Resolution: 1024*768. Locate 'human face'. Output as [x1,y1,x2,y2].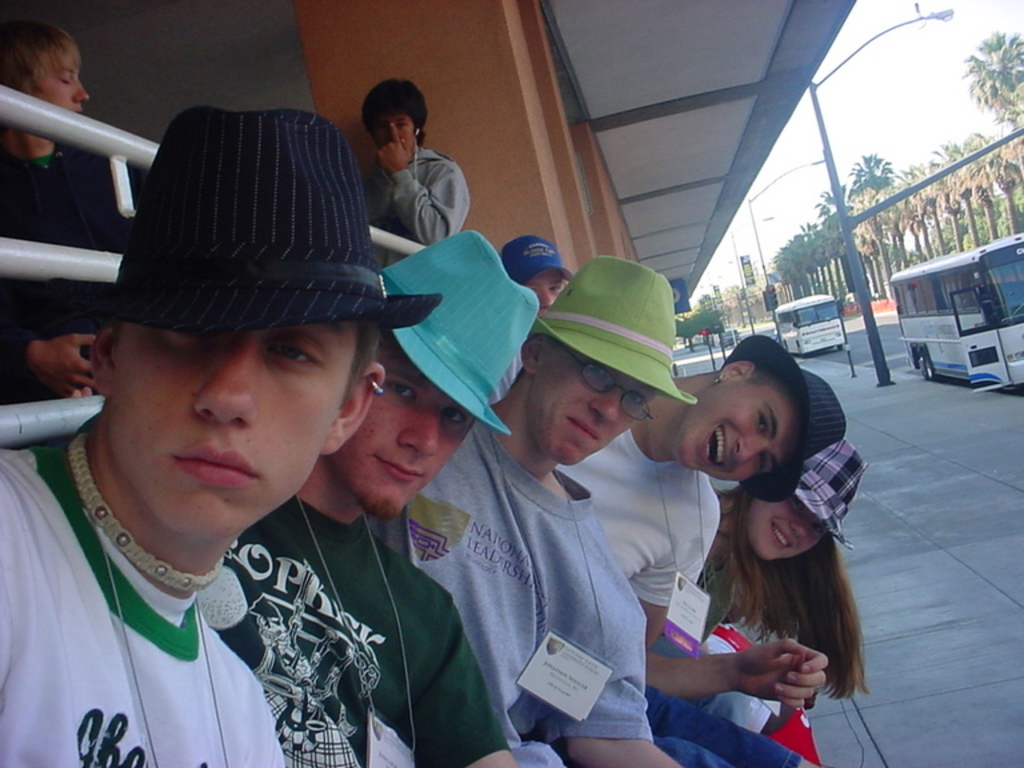
[355,336,473,525].
